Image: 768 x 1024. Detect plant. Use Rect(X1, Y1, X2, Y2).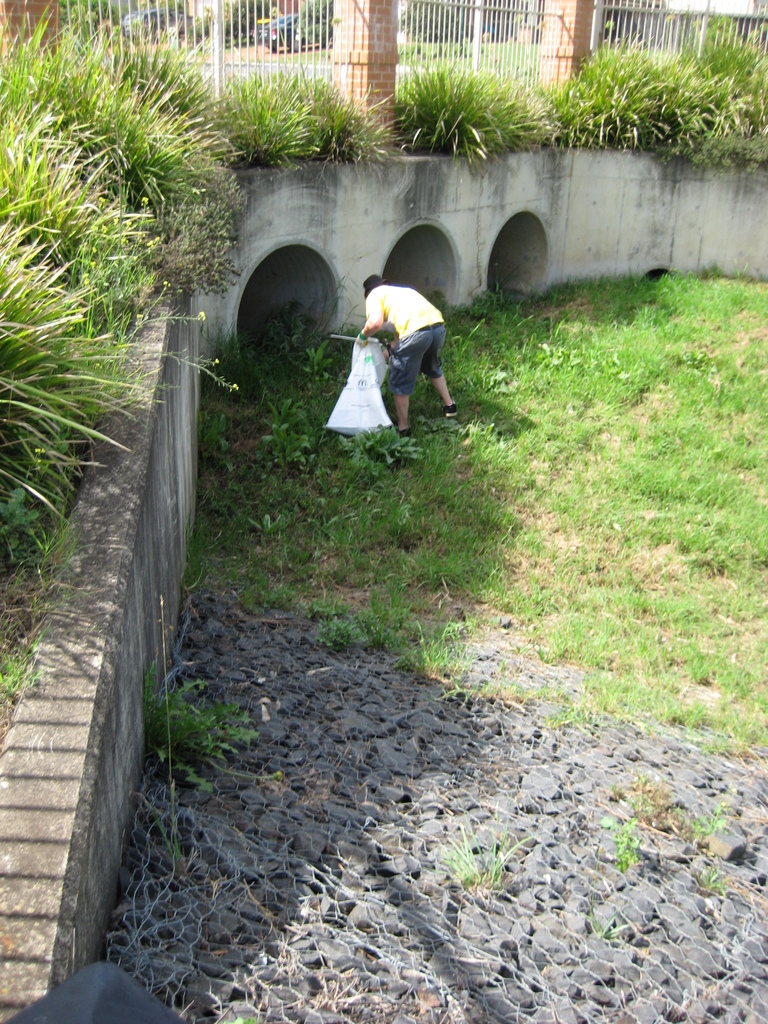
Rect(390, 49, 548, 198).
